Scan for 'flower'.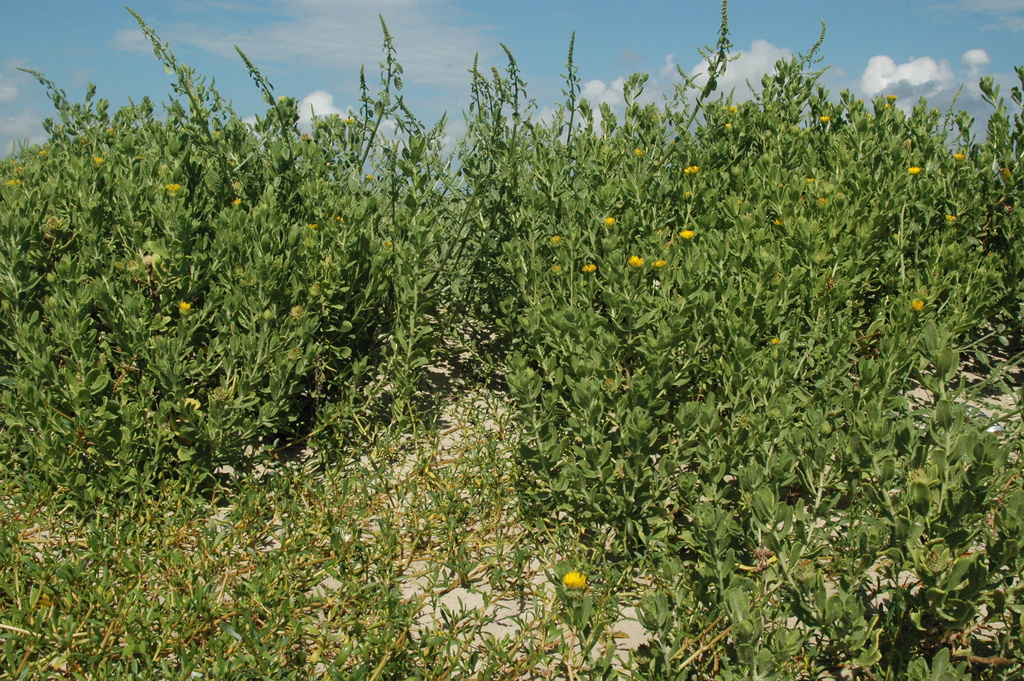
Scan result: 820/113/829/121.
